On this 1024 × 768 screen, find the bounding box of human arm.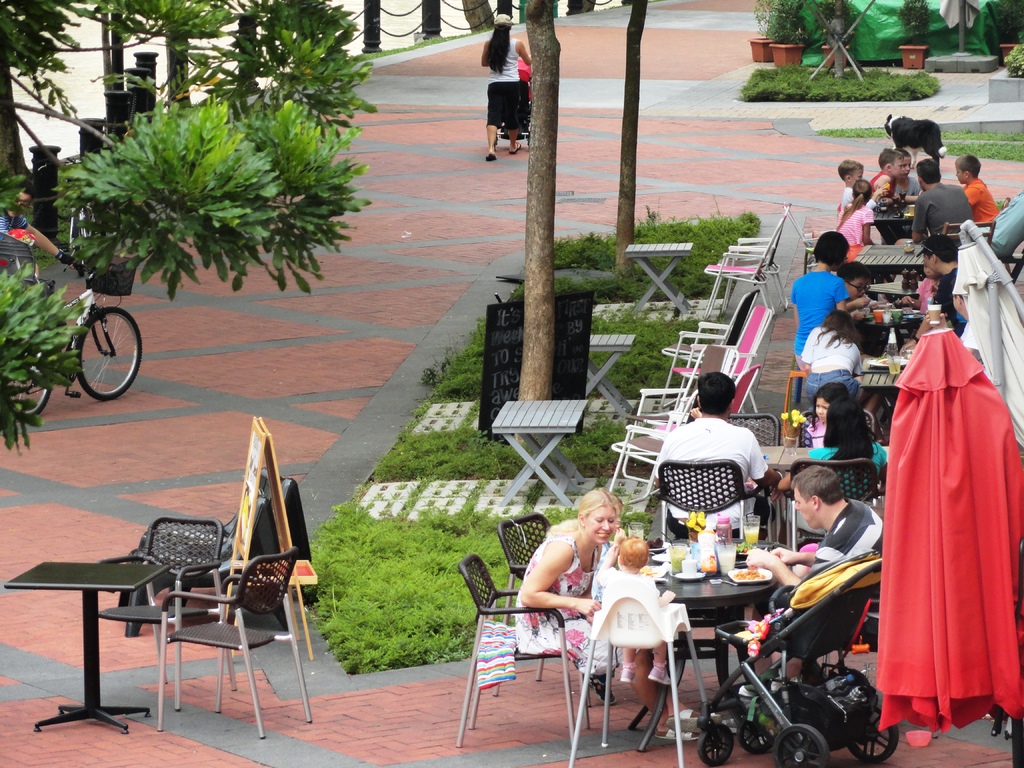
Bounding box: (left=582, top=573, right=595, bottom=625).
